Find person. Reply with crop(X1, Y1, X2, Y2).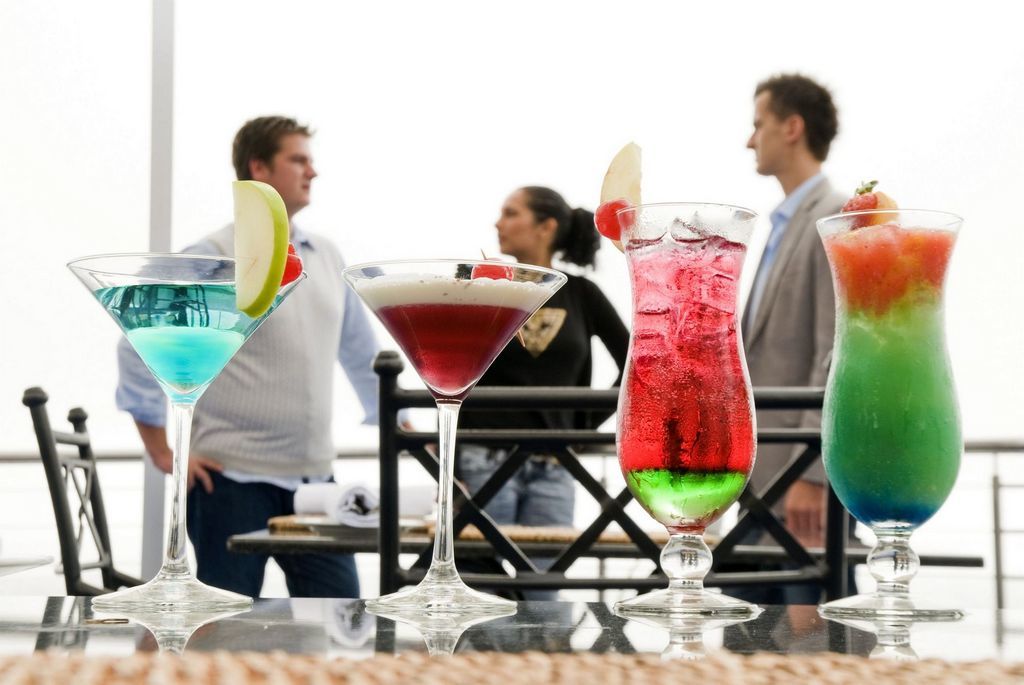
crop(112, 110, 413, 606).
